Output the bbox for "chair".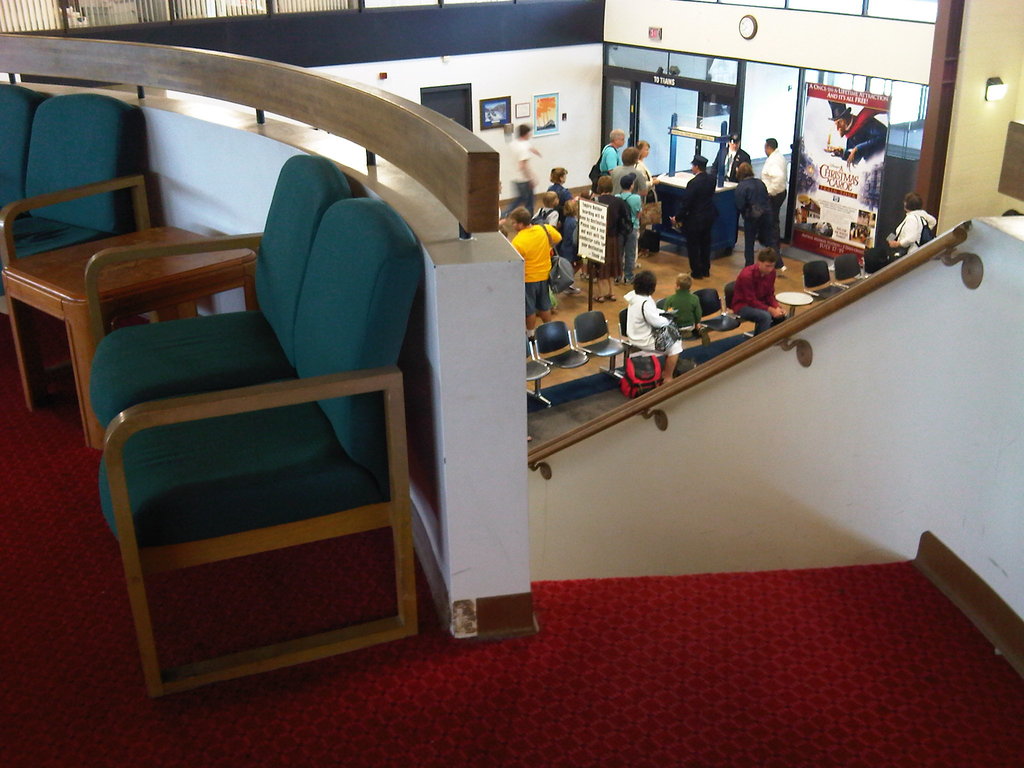
<box>80,148,358,451</box>.
